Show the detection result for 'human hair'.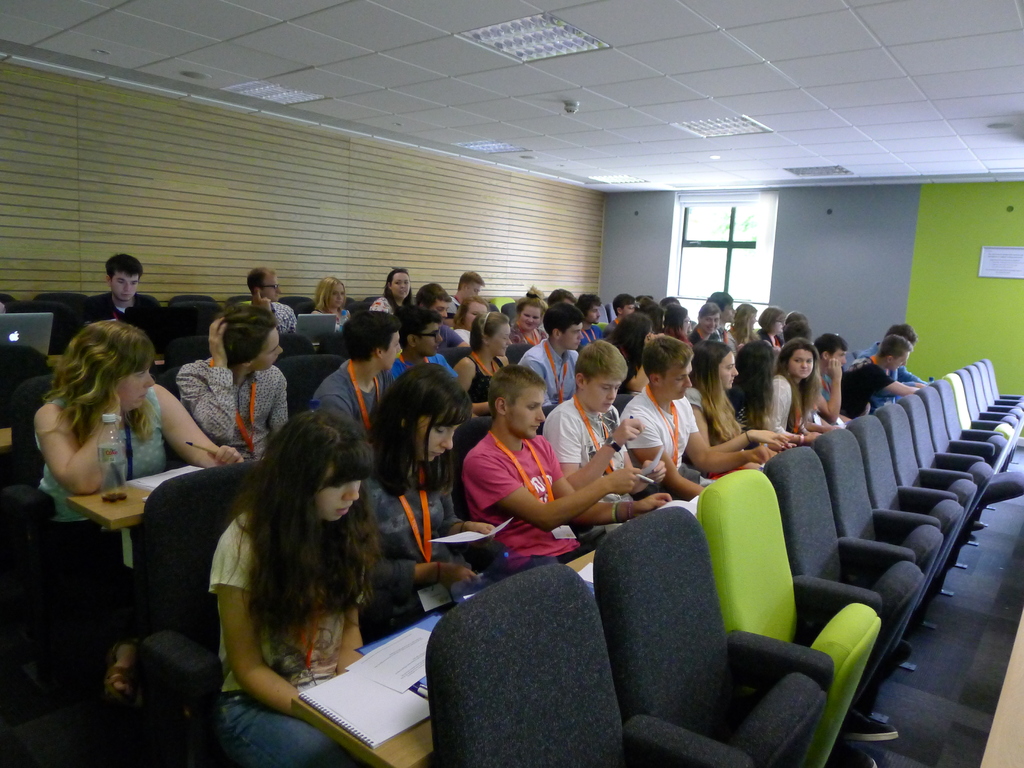
bbox=[876, 332, 913, 358].
